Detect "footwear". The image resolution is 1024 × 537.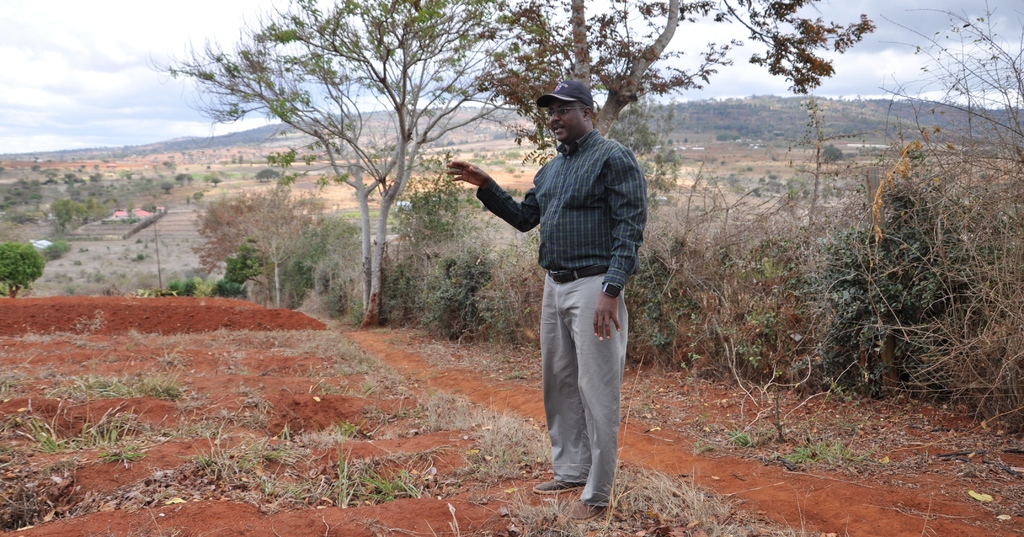
[563, 497, 603, 520].
